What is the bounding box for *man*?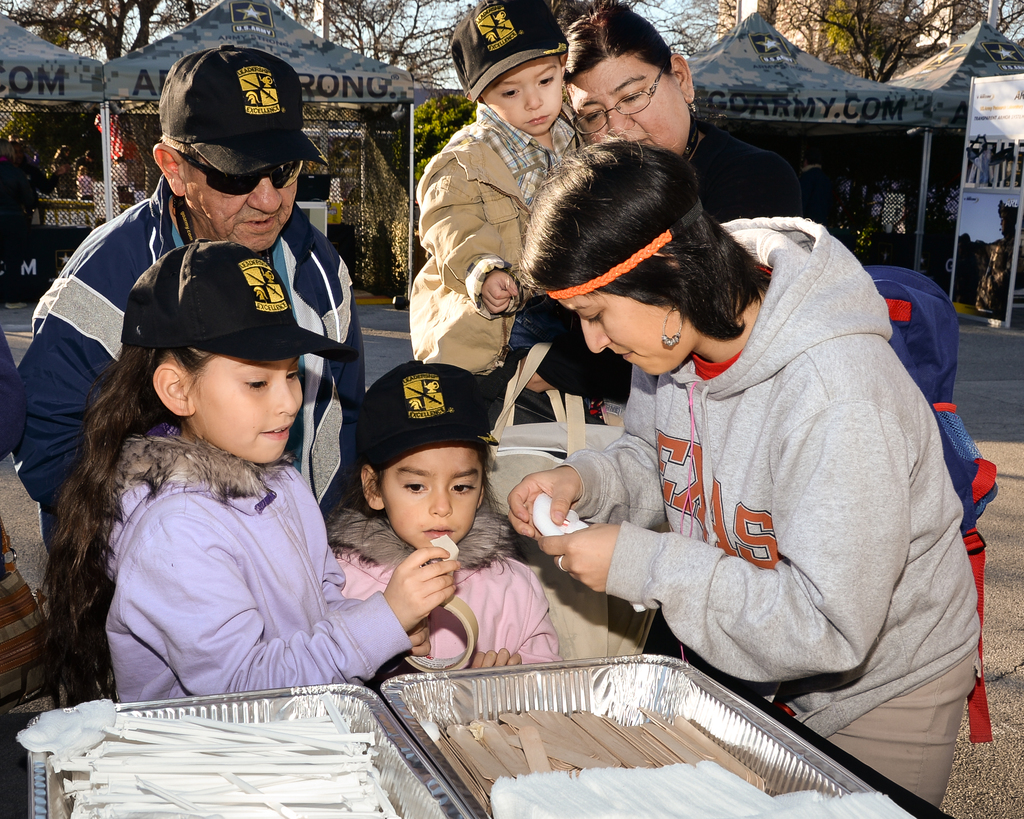
<region>949, 230, 979, 299</region>.
